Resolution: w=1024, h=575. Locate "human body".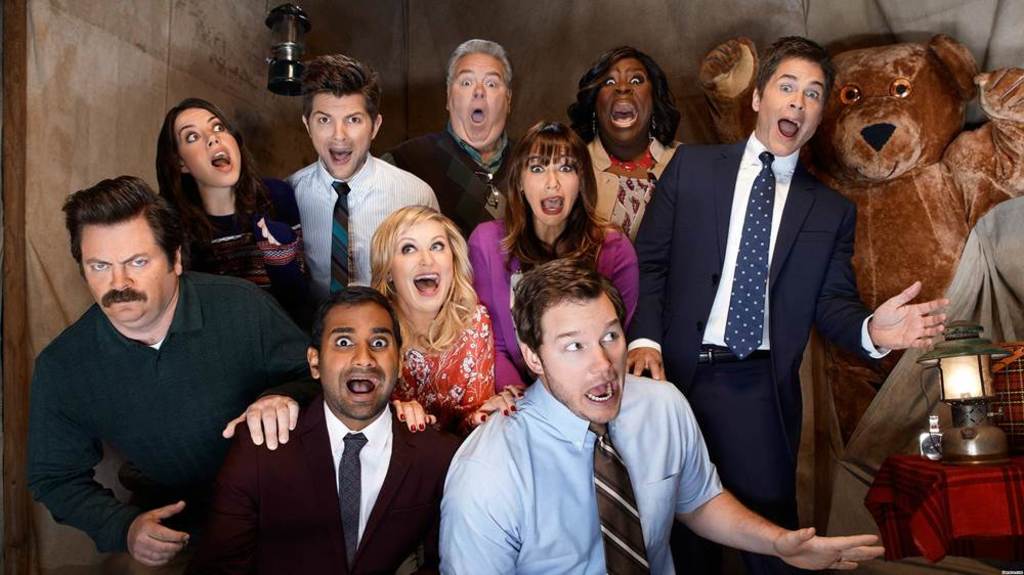
172 183 306 319.
